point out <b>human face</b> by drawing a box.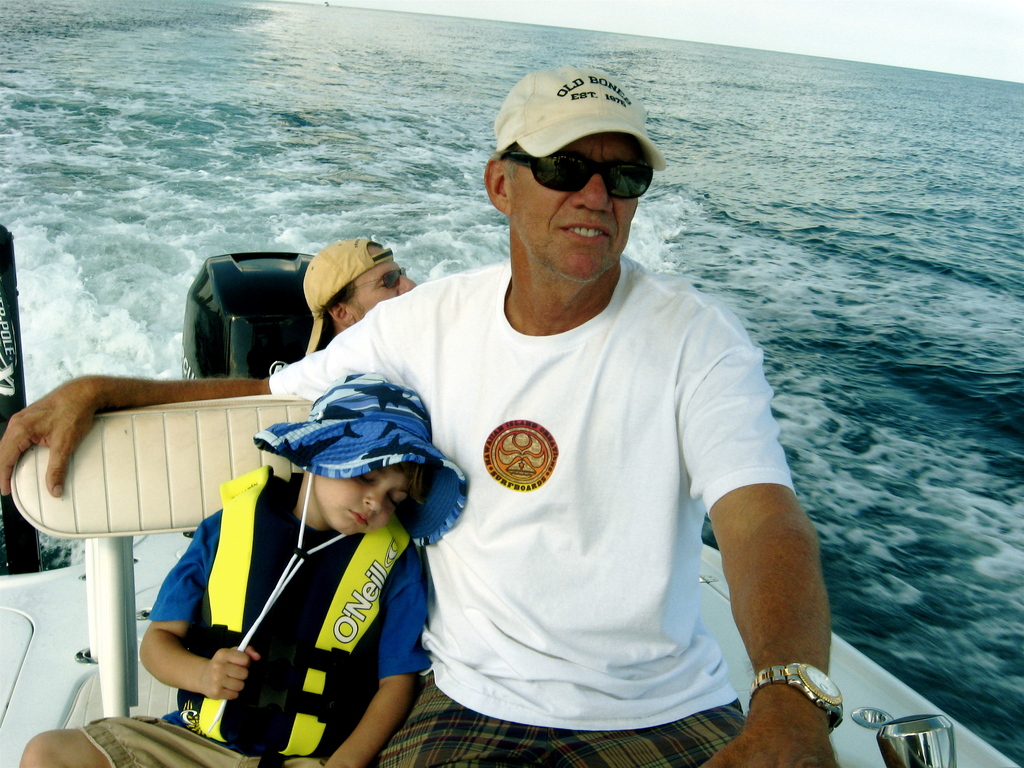
316/460/427/536.
